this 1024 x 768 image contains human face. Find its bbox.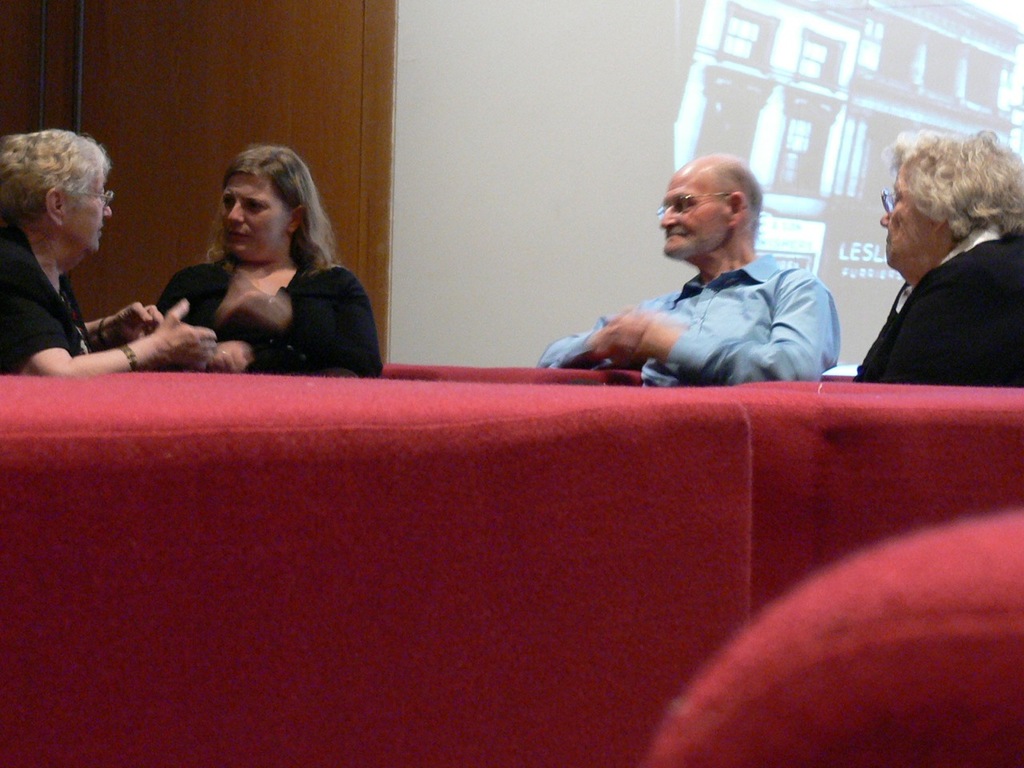
[59, 165, 111, 257].
